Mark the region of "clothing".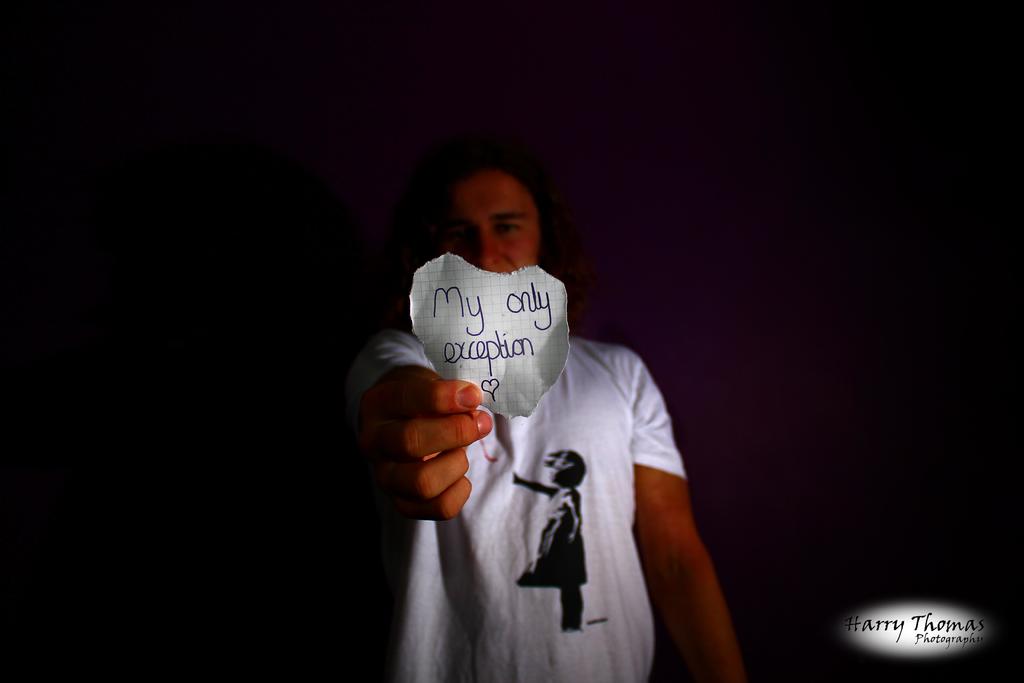
Region: <region>411, 264, 703, 657</region>.
